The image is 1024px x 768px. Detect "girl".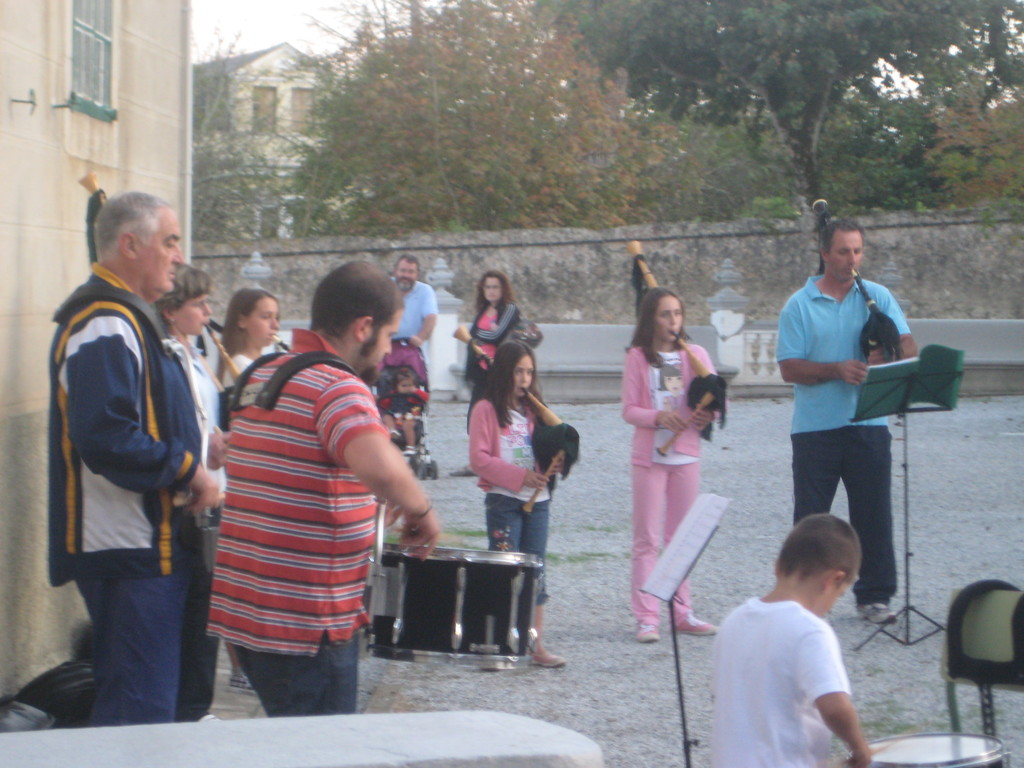
Detection: locate(216, 289, 287, 390).
